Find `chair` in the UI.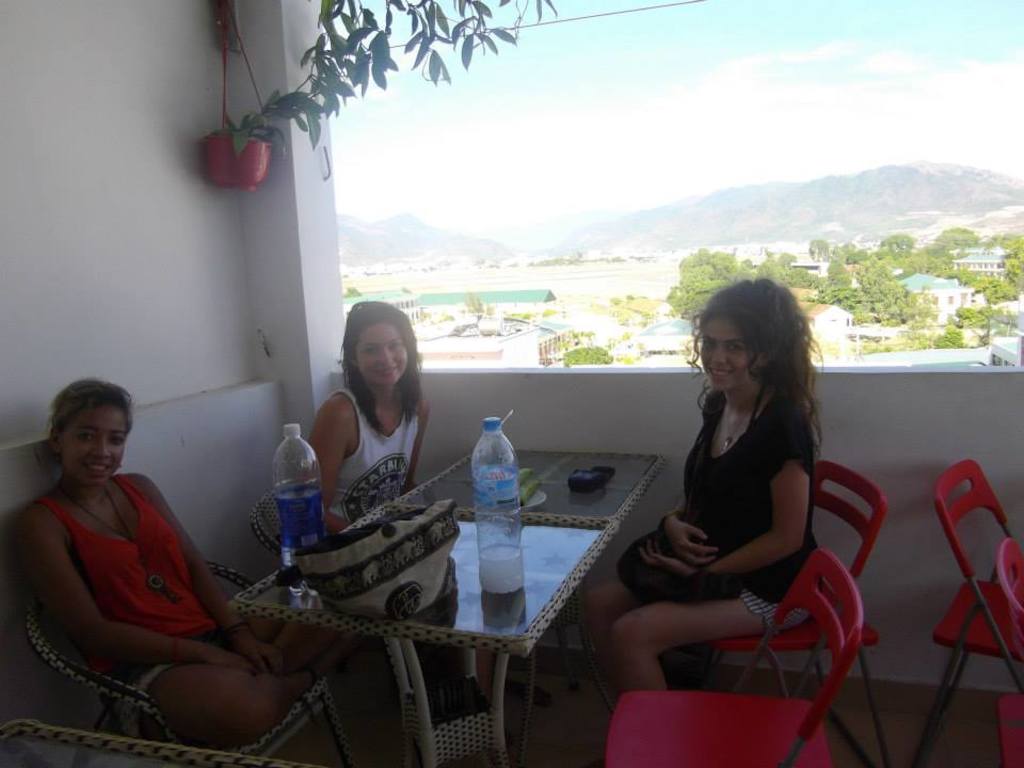
UI element at (699, 455, 889, 767).
